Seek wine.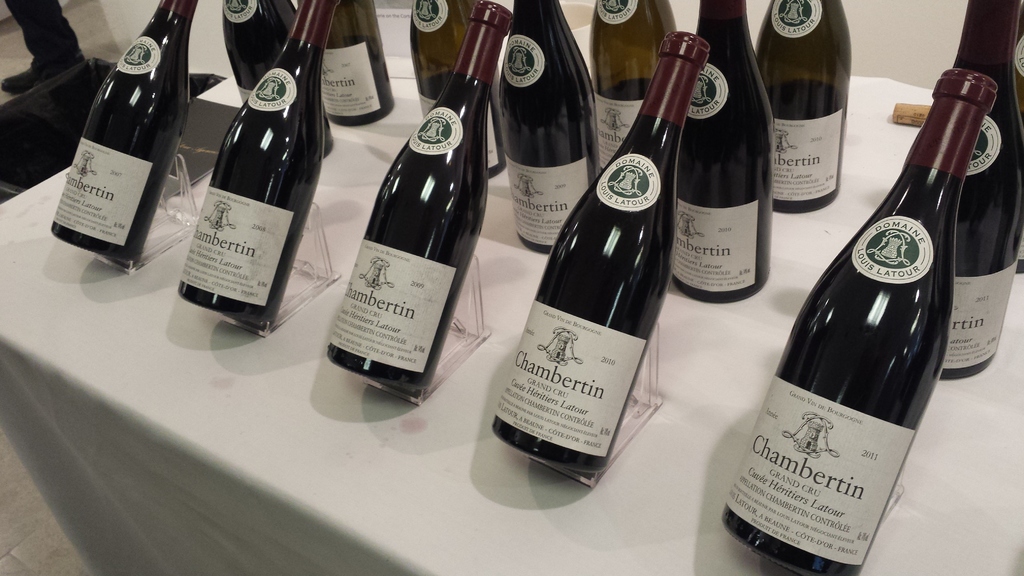
bbox=[223, 0, 340, 158].
